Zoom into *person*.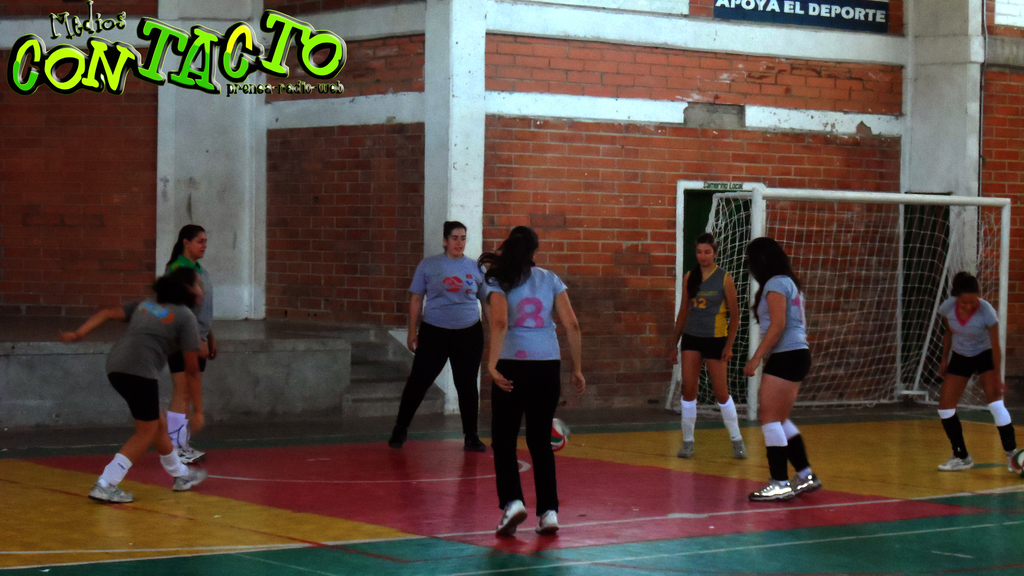
Zoom target: rect(164, 225, 218, 464).
